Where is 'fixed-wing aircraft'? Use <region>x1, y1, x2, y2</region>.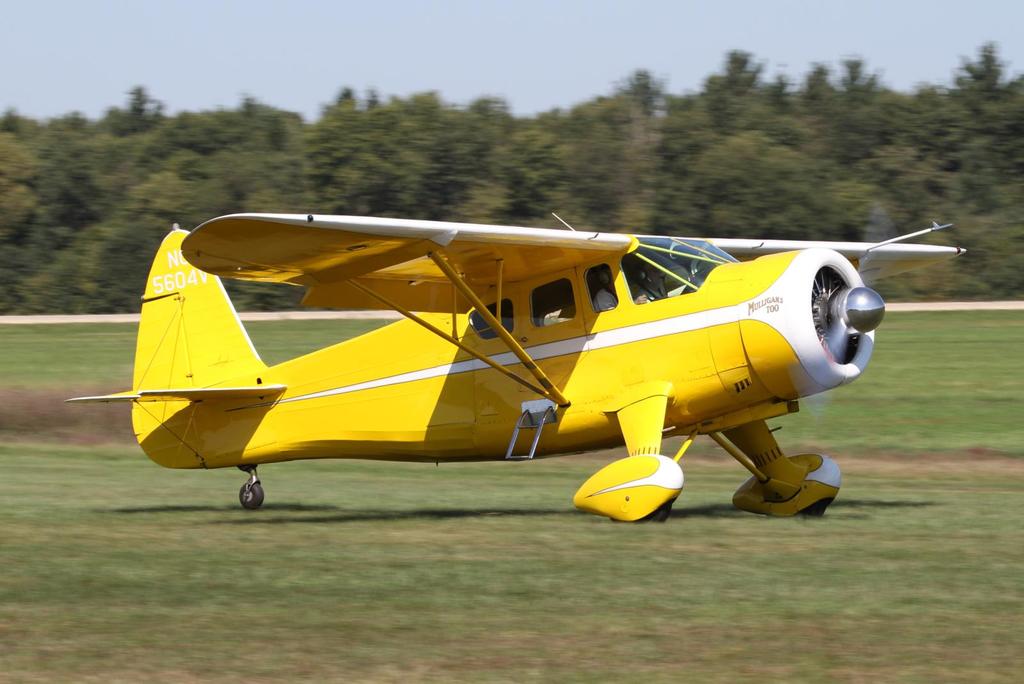
<region>61, 210, 967, 520</region>.
